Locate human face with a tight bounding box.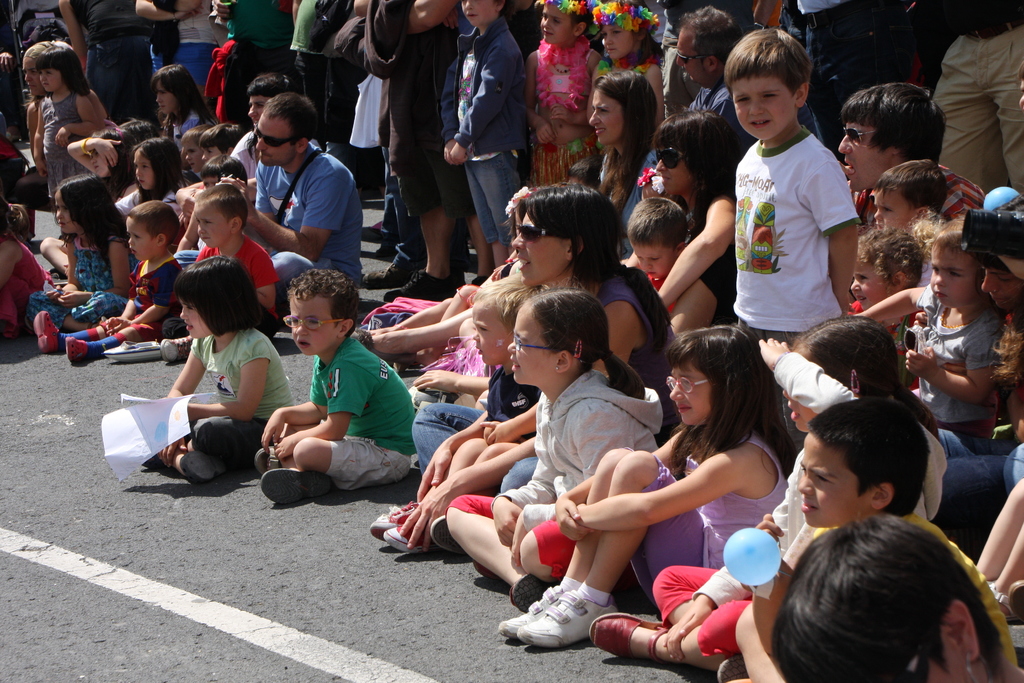
rect(287, 288, 337, 357).
